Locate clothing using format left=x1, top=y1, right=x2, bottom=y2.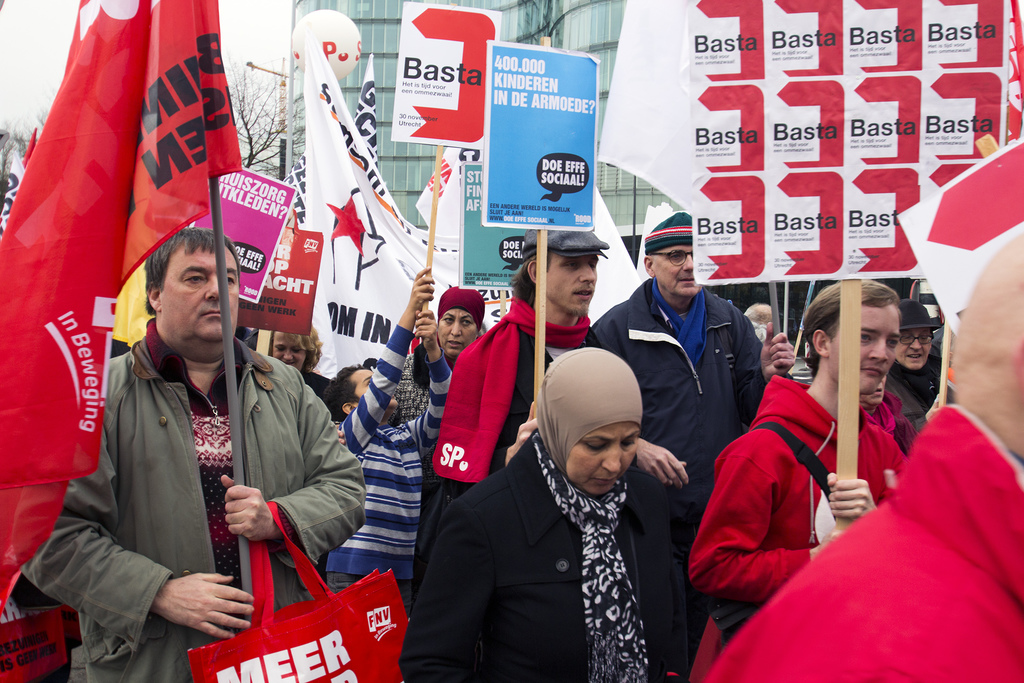
left=419, top=297, right=623, bottom=575.
